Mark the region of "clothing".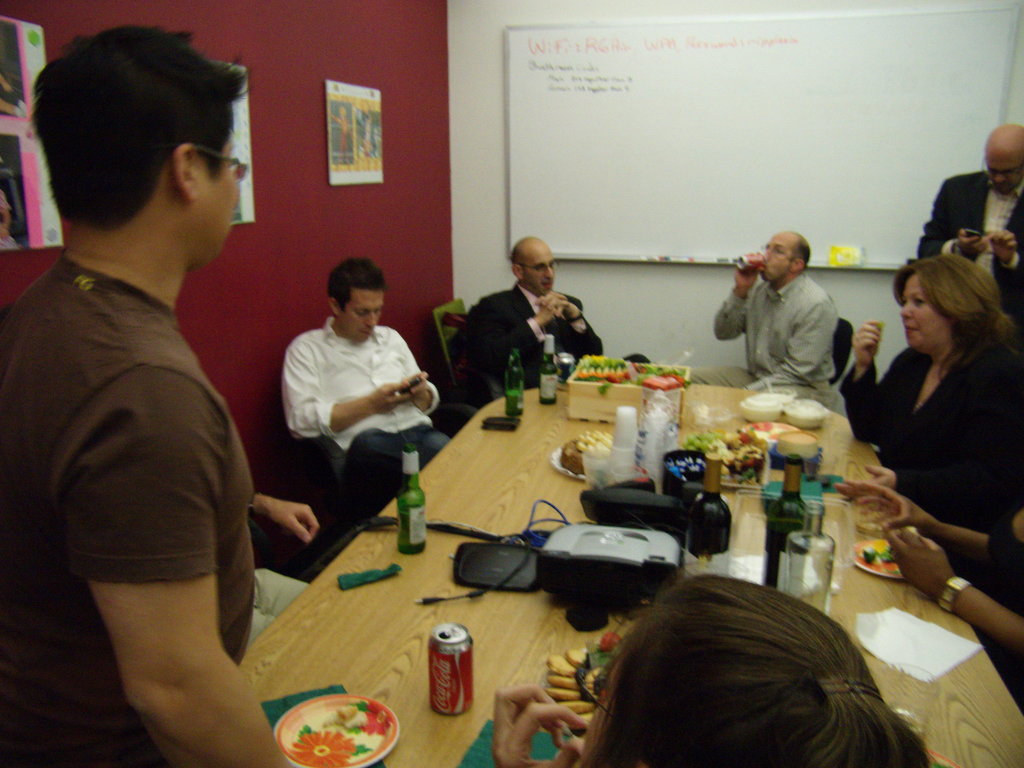
Region: bbox(972, 515, 1023, 723).
